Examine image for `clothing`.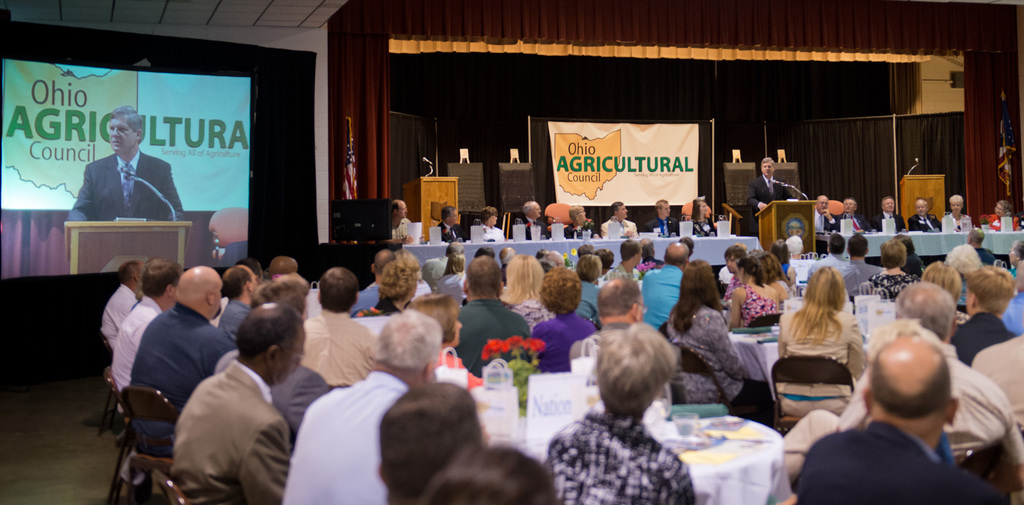
Examination result: bbox(68, 140, 171, 229).
